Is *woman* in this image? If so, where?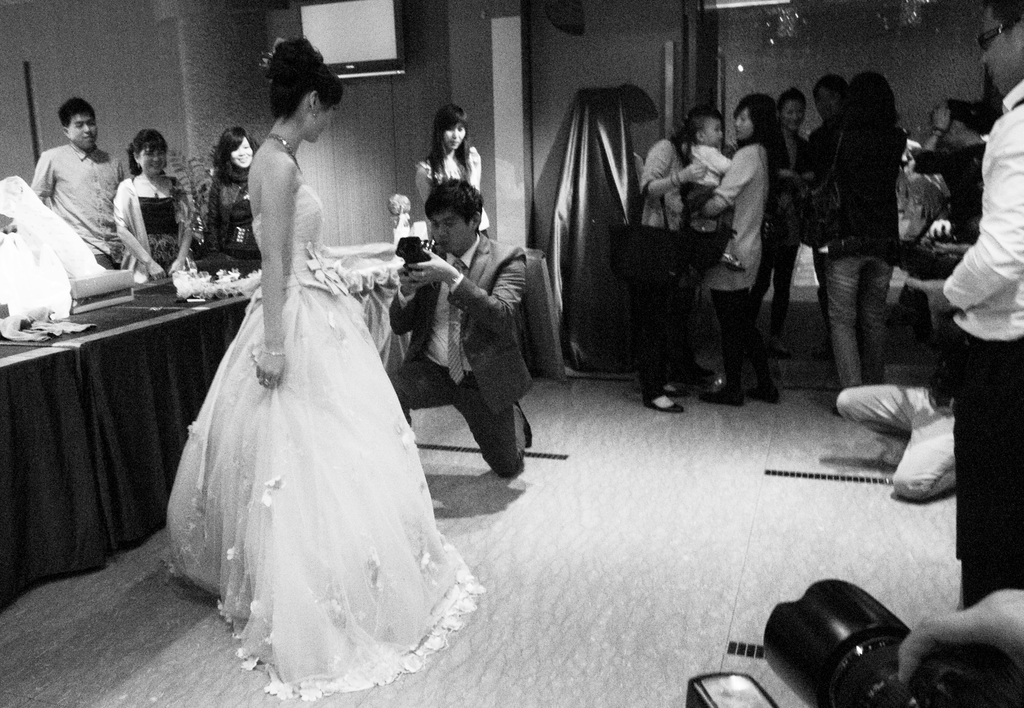
Yes, at (left=691, top=94, right=794, bottom=404).
